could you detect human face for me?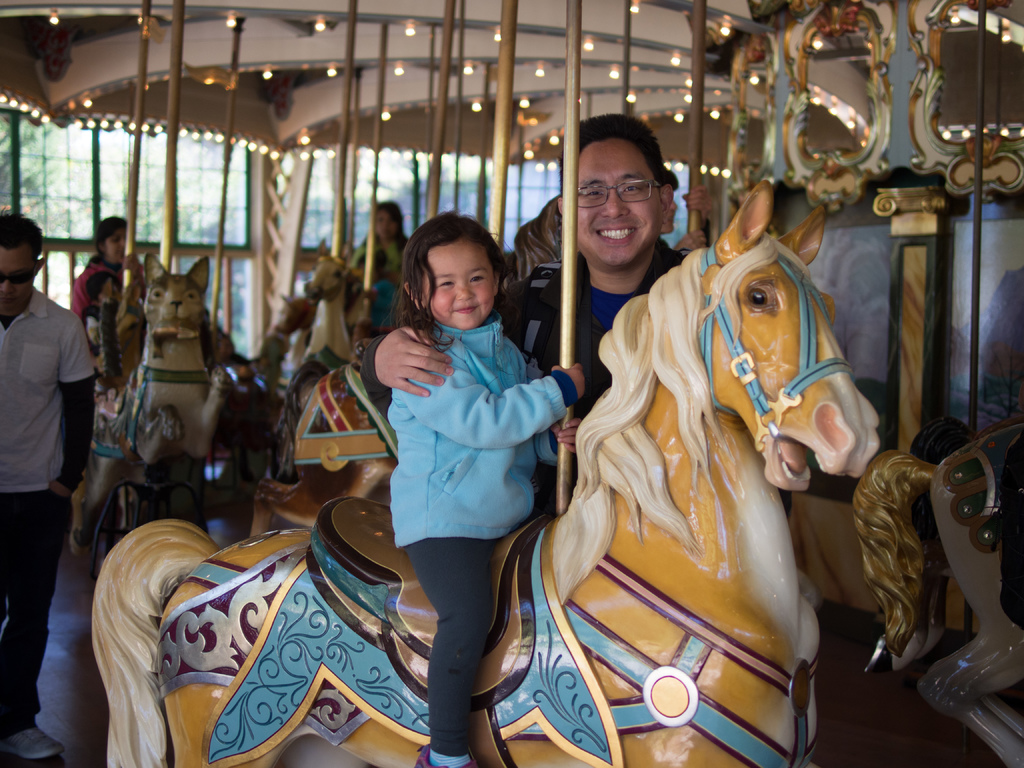
Detection result: [425,244,493,328].
